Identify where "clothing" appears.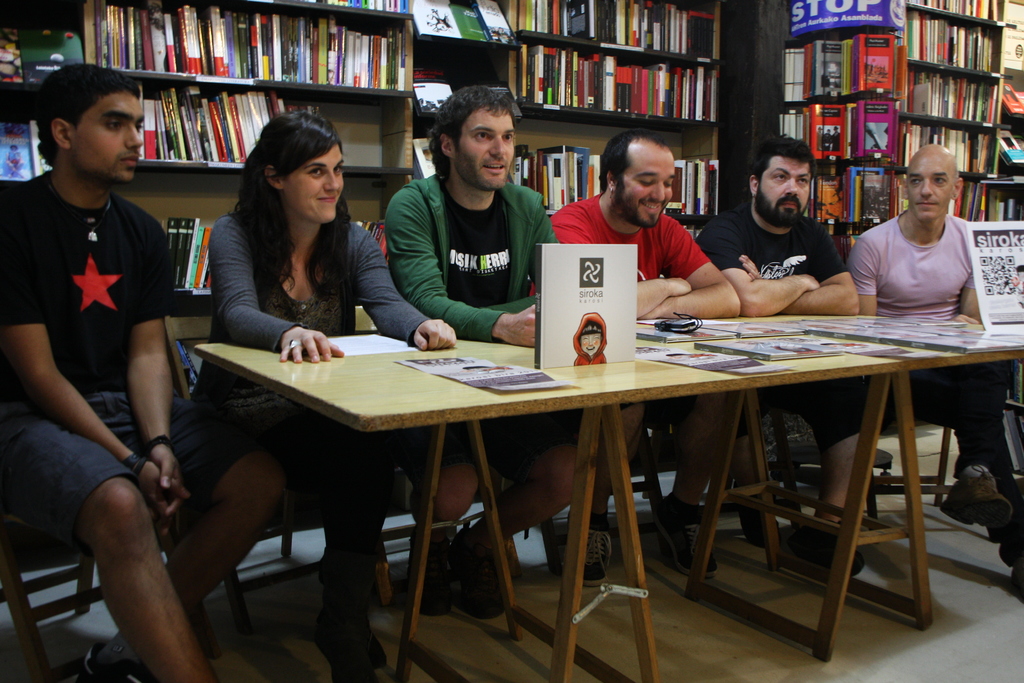
Appears at {"x1": 695, "y1": 210, "x2": 865, "y2": 447}.
